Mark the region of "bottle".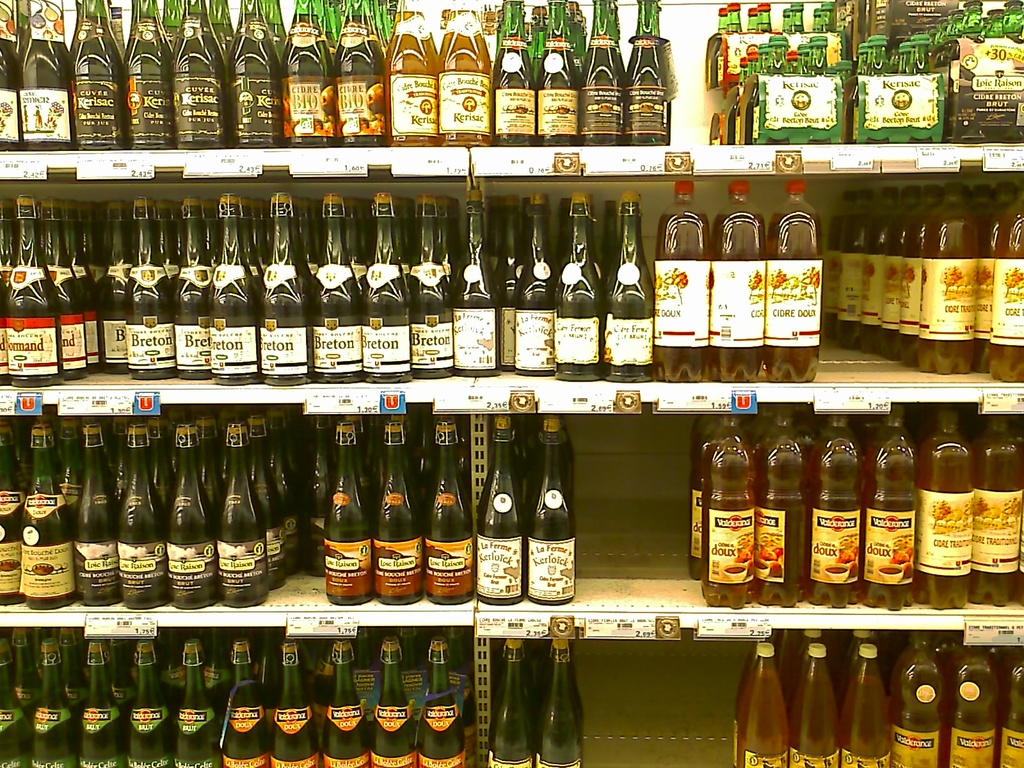
Region: [746,5,757,35].
